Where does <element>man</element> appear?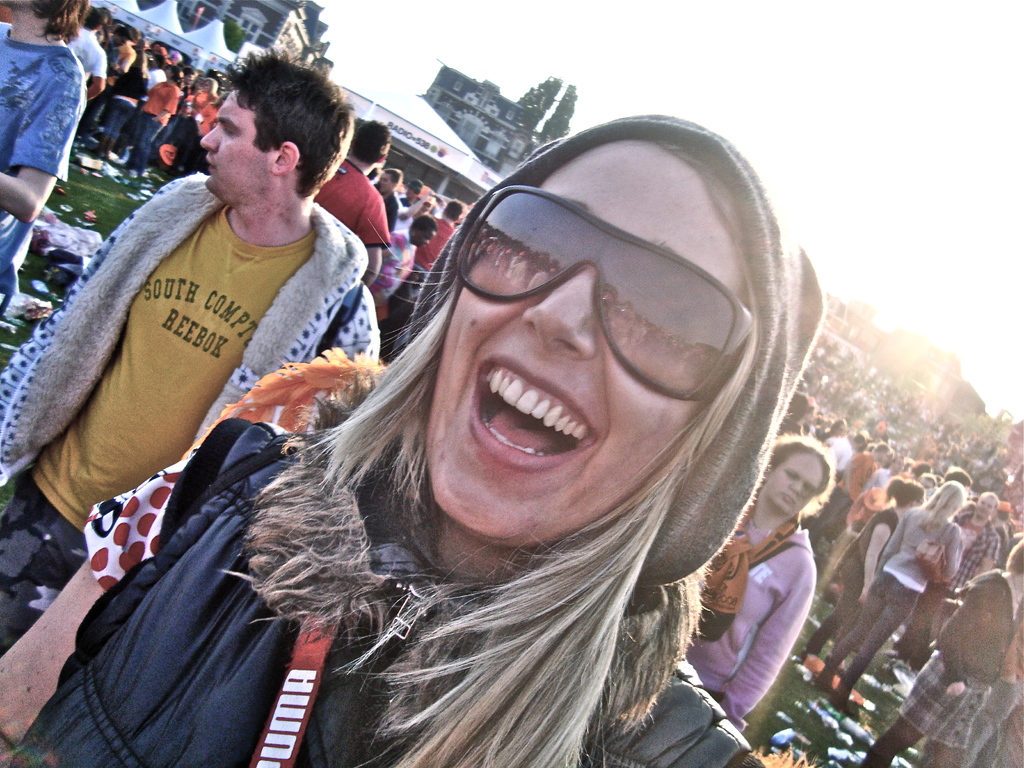
Appears at 15,61,404,579.
